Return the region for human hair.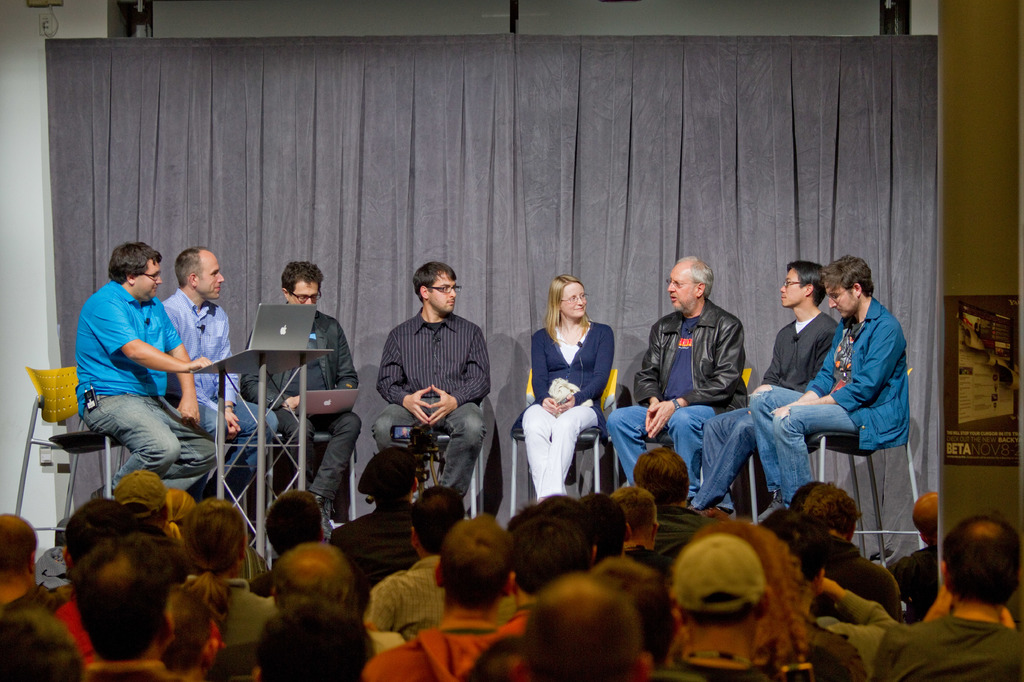
bbox(415, 257, 456, 306).
